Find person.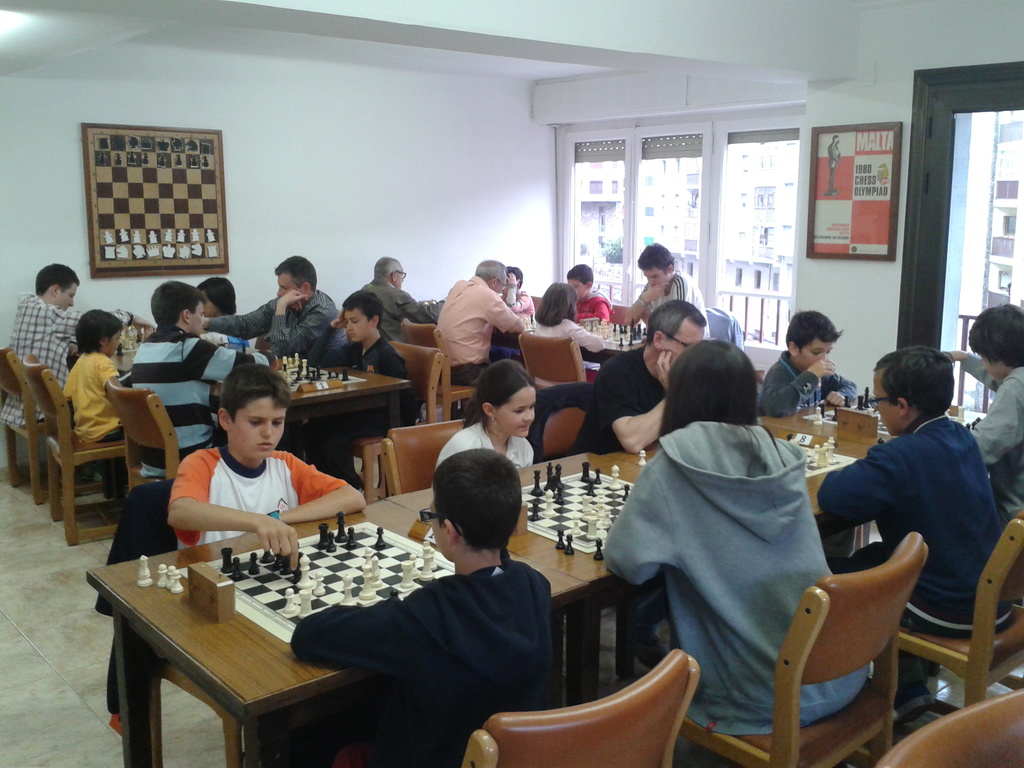
[x1=175, y1=366, x2=371, y2=765].
